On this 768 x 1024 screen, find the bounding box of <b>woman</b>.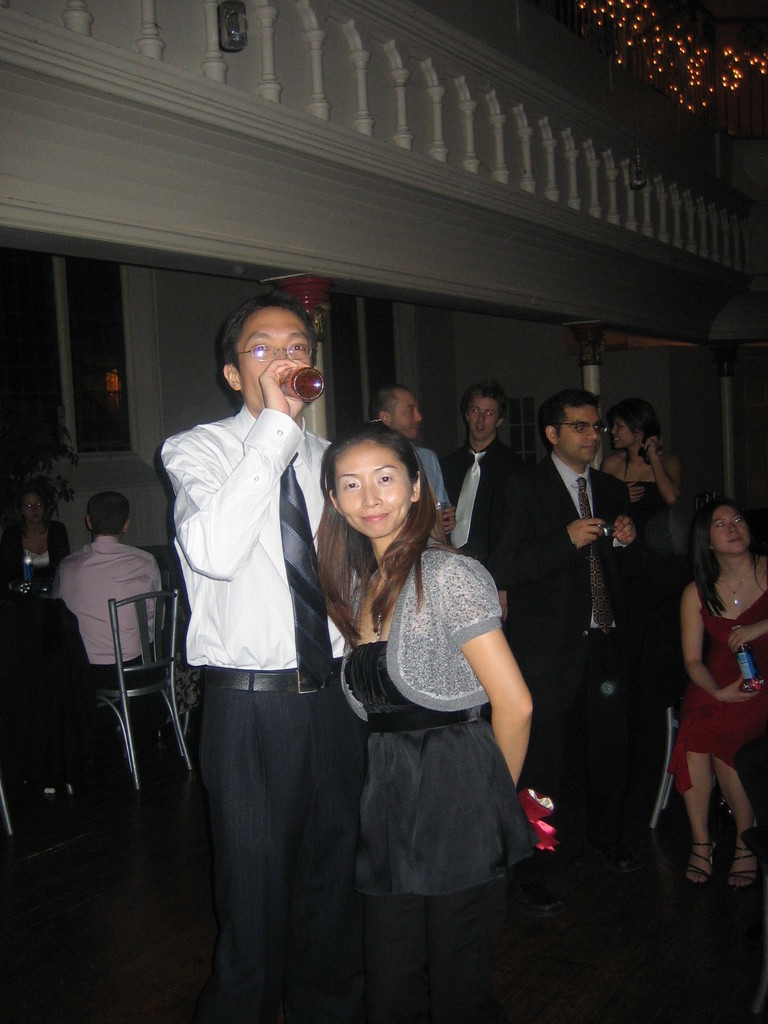
Bounding box: [left=304, top=403, right=537, bottom=995].
